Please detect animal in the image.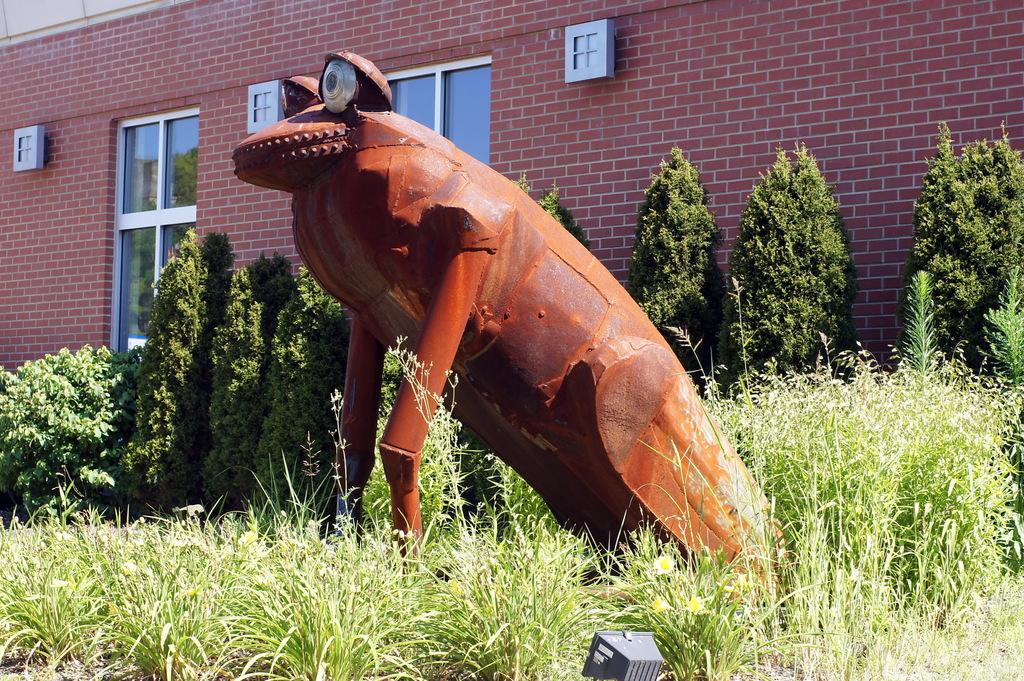
[left=230, top=49, right=792, bottom=622].
